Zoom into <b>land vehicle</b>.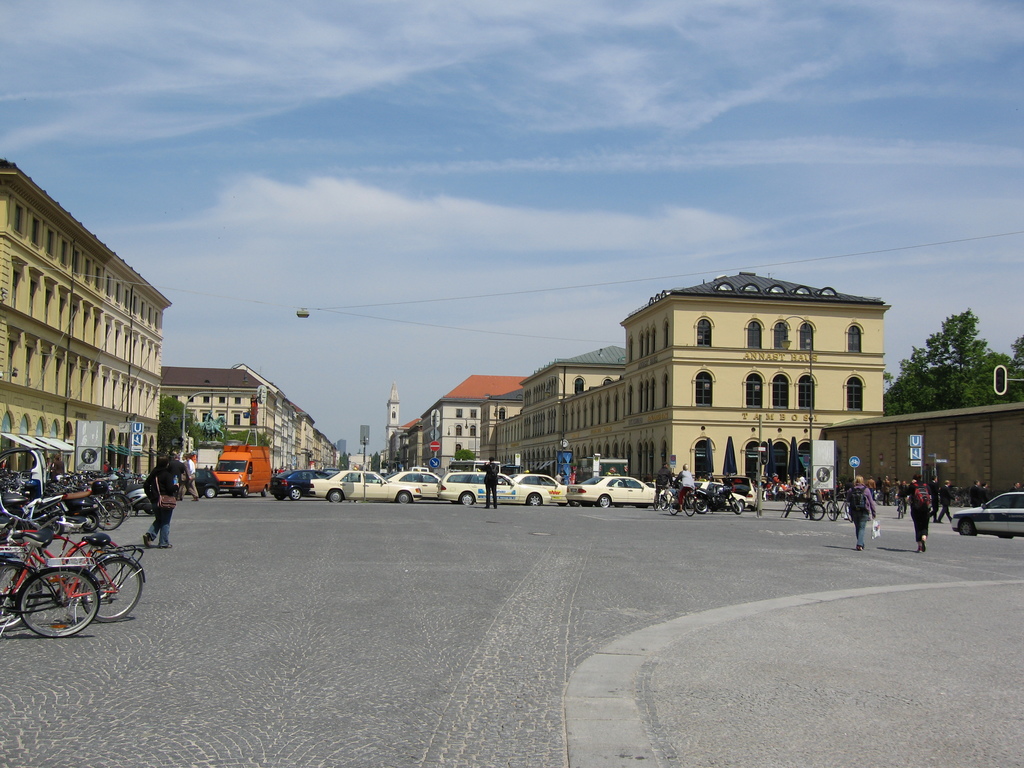
Zoom target: 952,491,1023,538.
